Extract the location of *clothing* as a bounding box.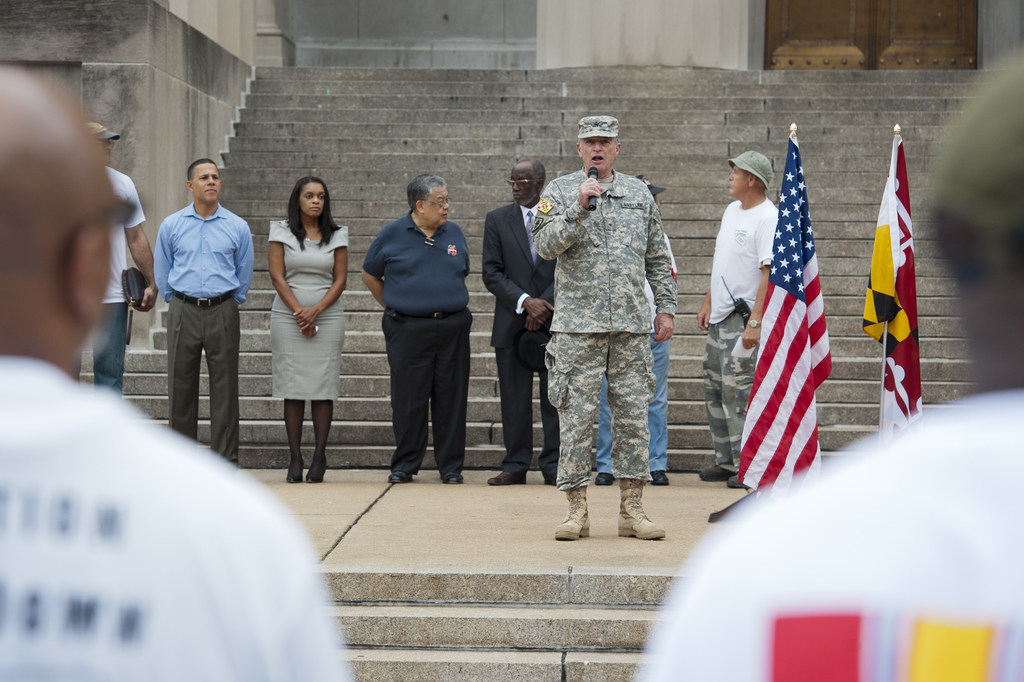
x1=0 y1=350 x2=371 y2=681.
